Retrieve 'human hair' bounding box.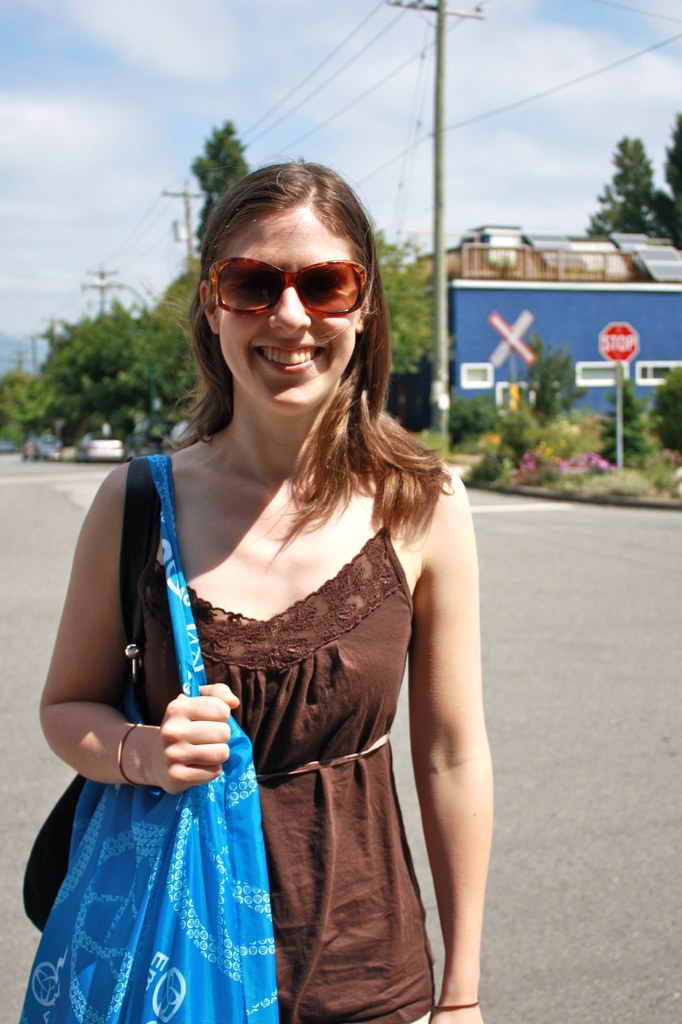
Bounding box: 164:138:405:524.
